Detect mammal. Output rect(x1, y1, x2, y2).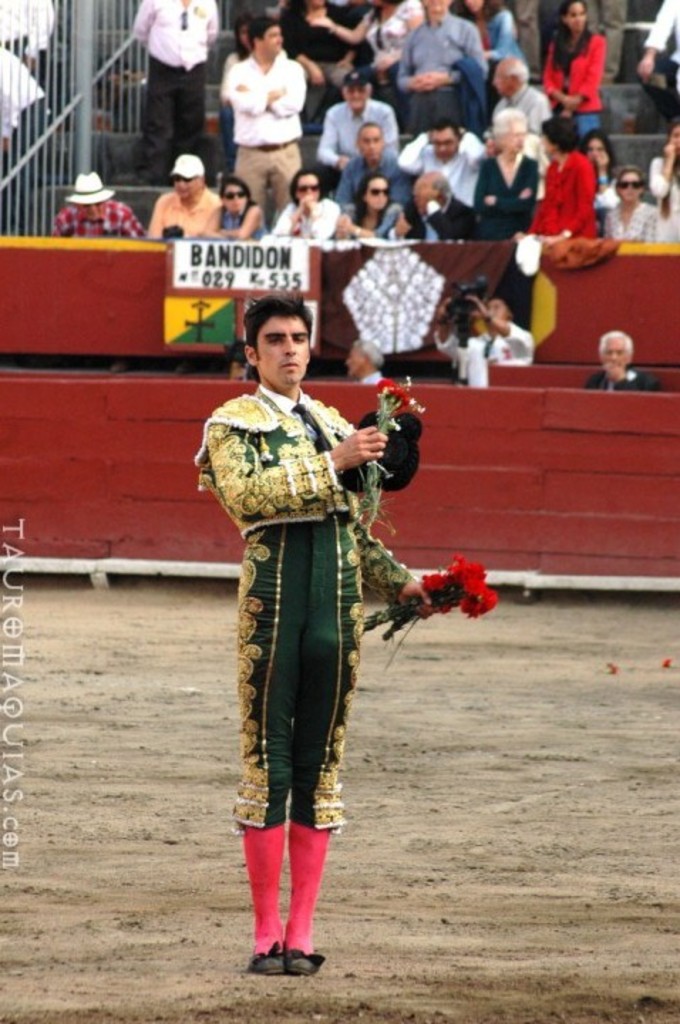
rect(437, 294, 533, 358).
